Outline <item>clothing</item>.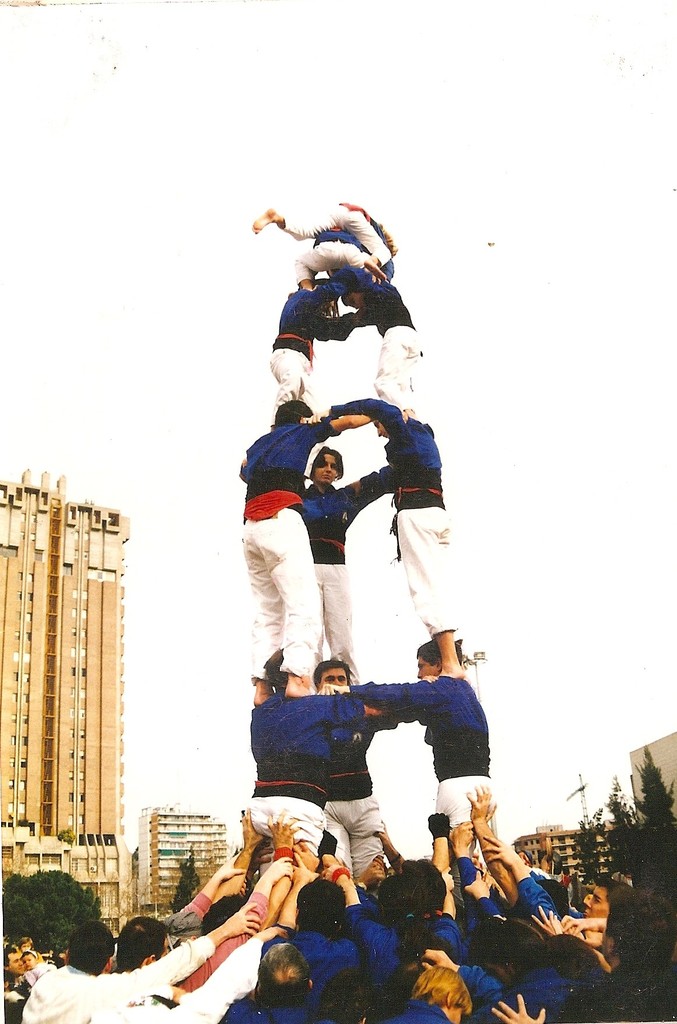
Outline: [x1=329, y1=690, x2=388, y2=867].
